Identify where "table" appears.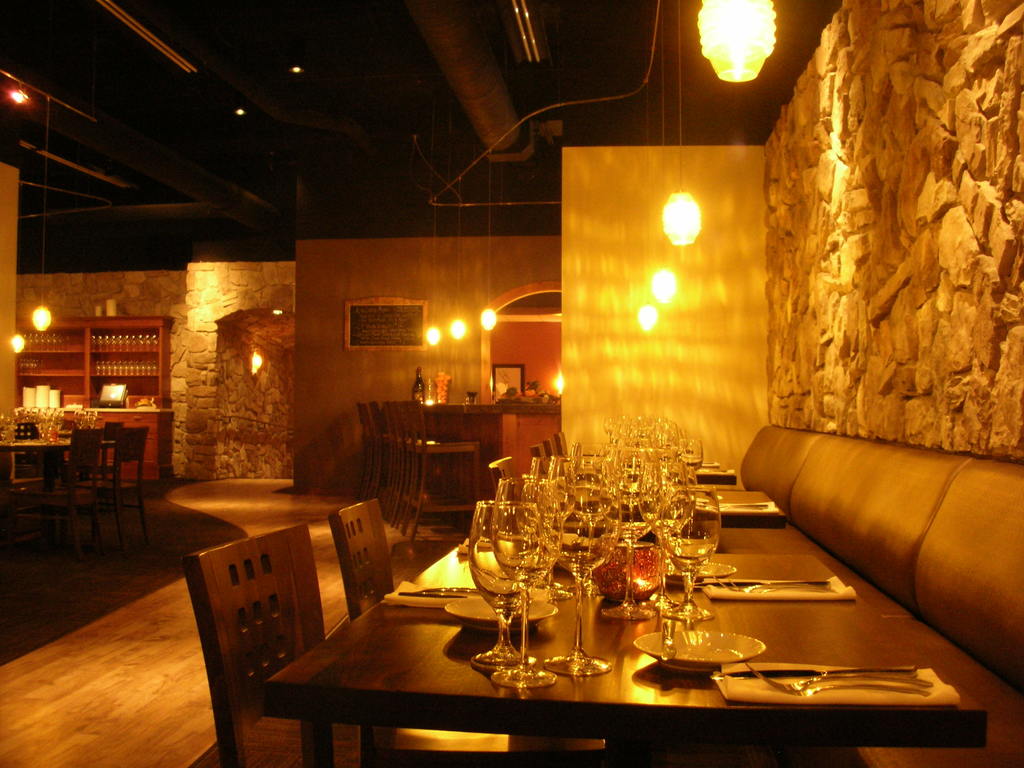
Appears at <region>256, 468, 993, 767</region>.
